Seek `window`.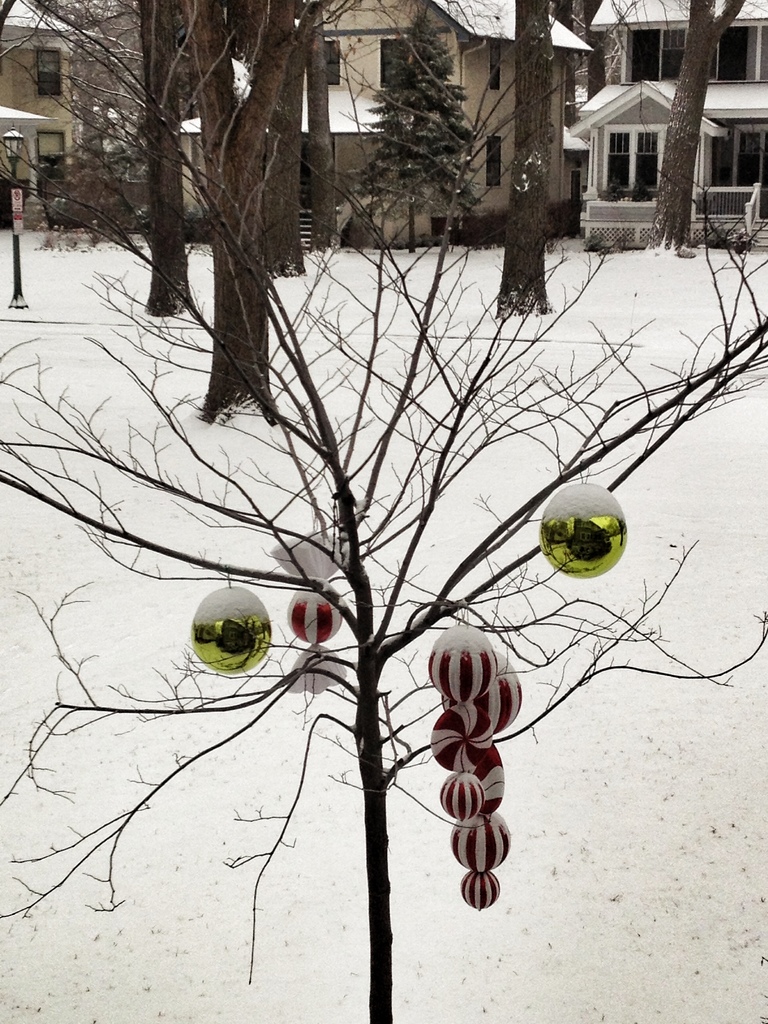
l=484, t=136, r=504, b=193.
